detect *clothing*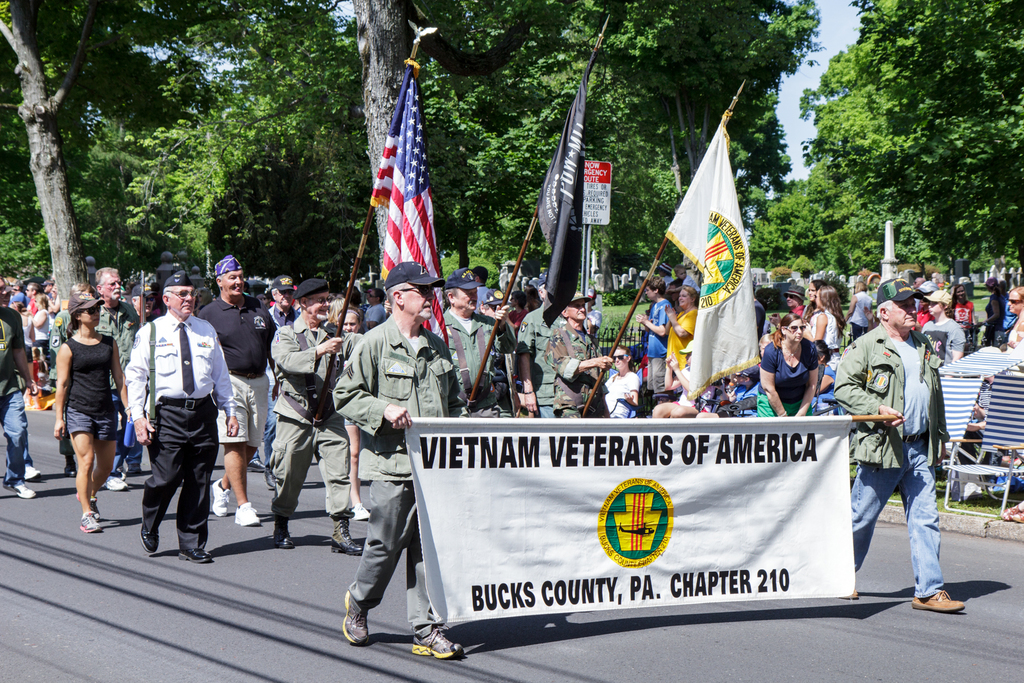
{"left": 664, "top": 276, "right": 673, "bottom": 284}
